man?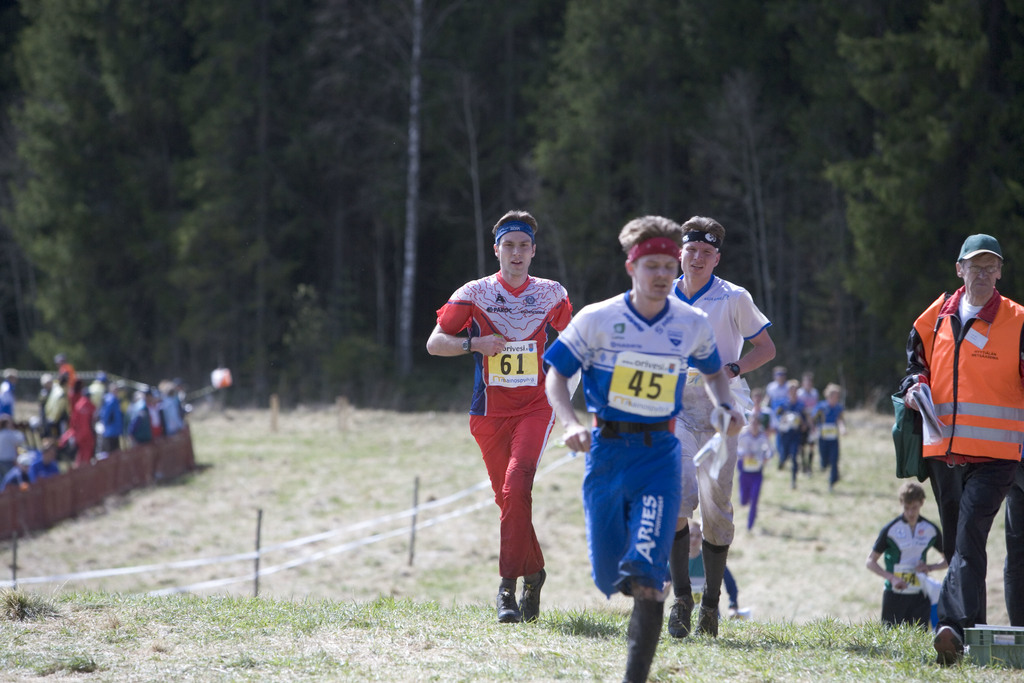
locate(425, 212, 580, 625)
